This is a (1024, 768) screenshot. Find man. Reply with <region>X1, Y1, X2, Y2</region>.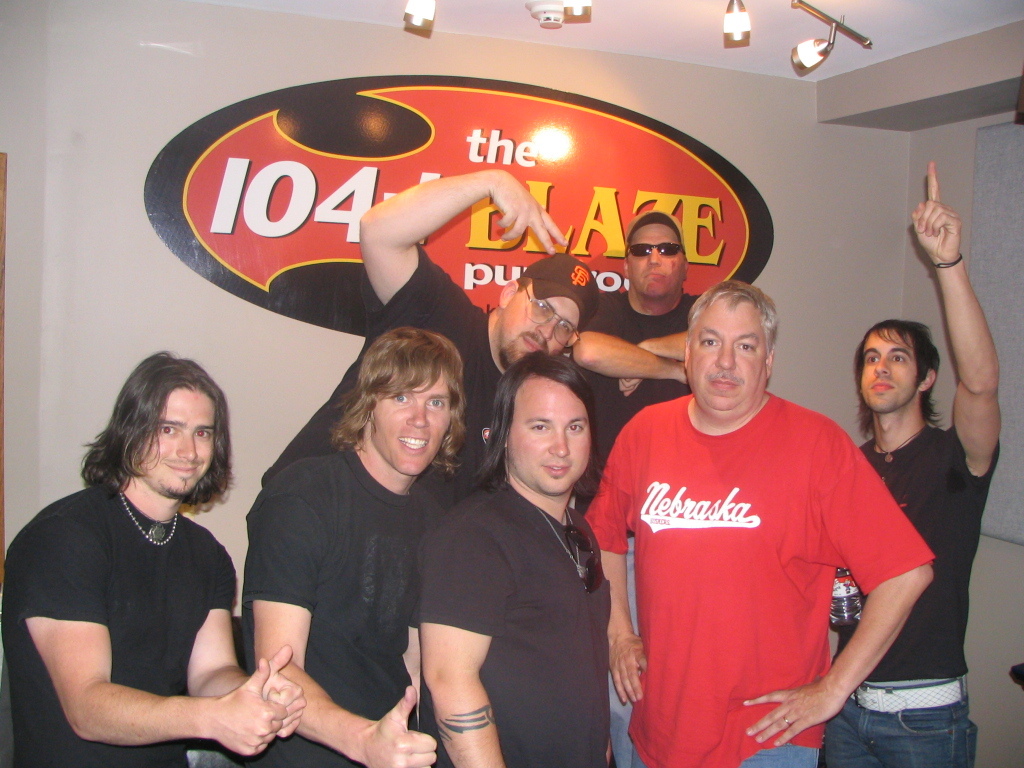
<region>0, 352, 326, 767</region>.
